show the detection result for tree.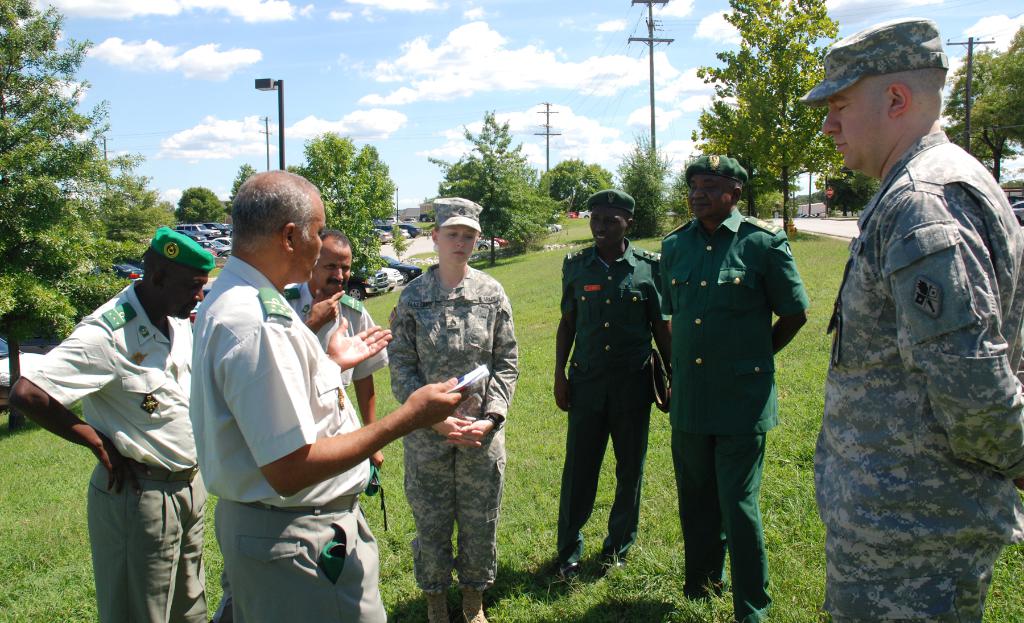
<box>604,133,674,240</box>.
